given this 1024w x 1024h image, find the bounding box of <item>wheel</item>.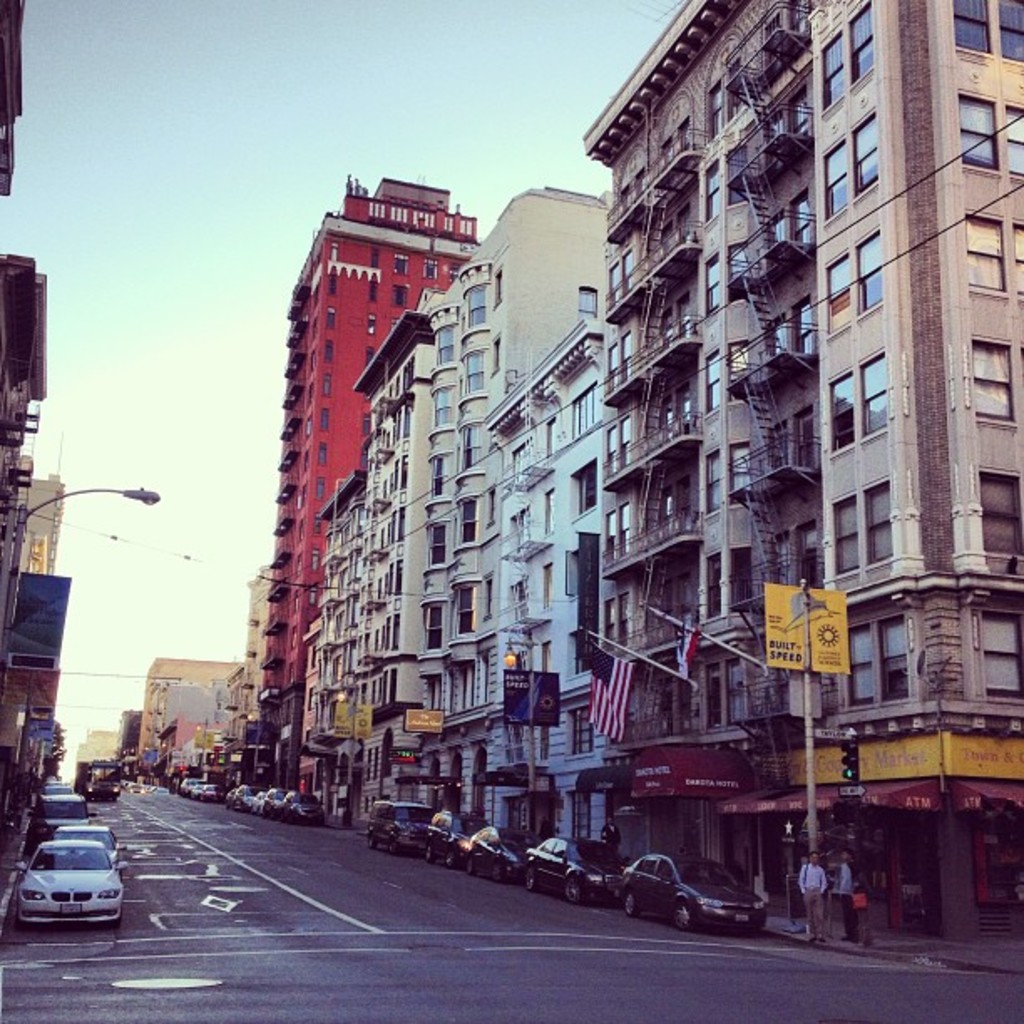
<box>366,832,376,848</box>.
